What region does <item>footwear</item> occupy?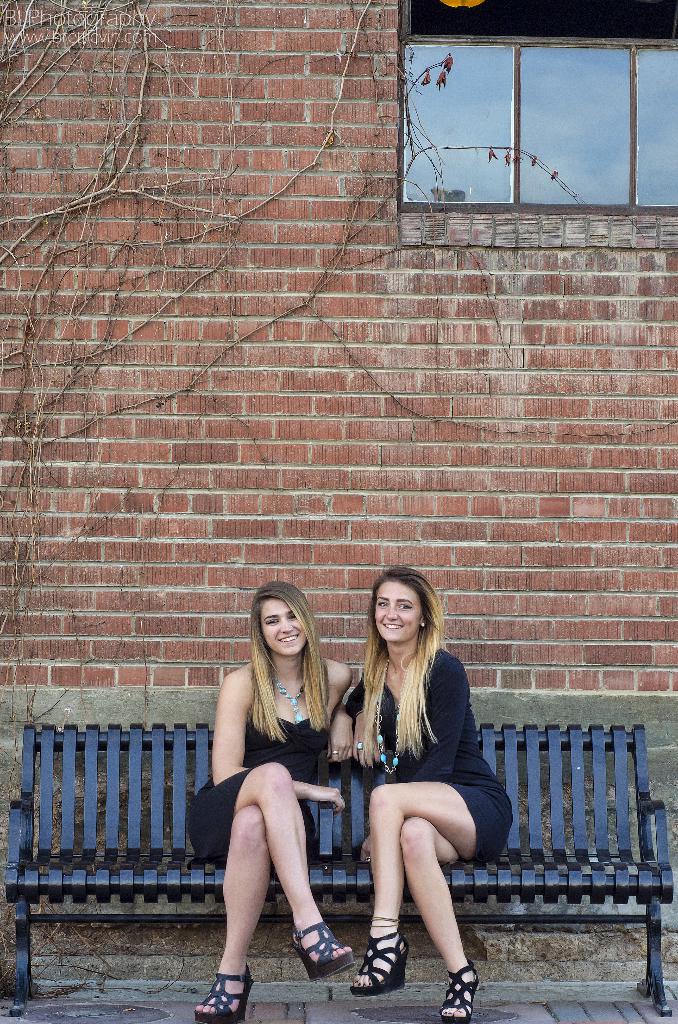
rect(443, 960, 481, 1023).
